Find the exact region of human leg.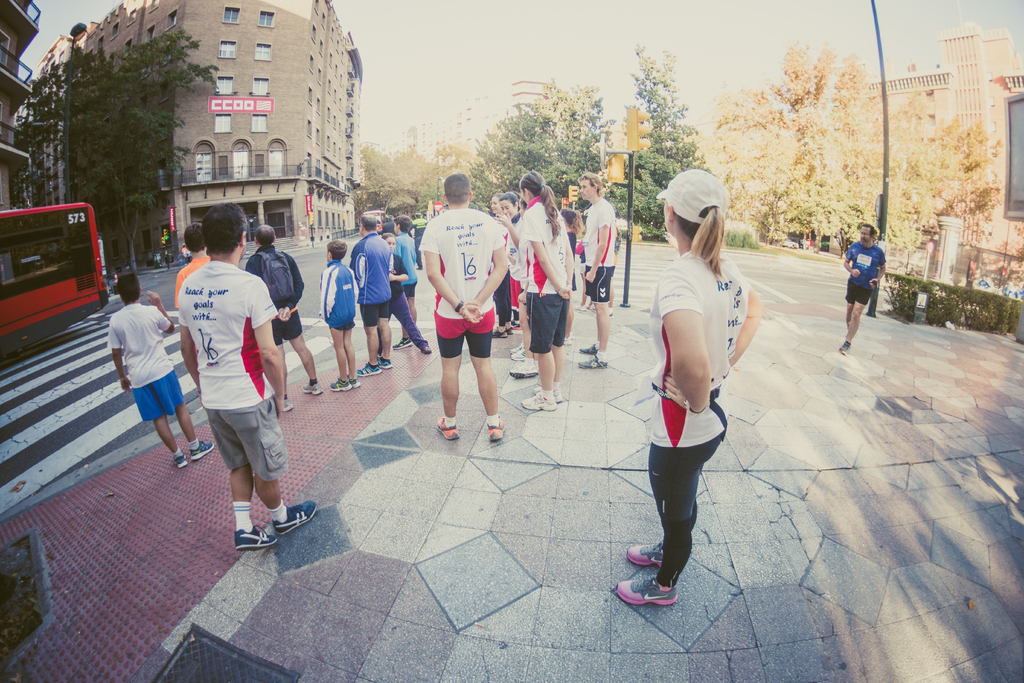
Exact region: box(467, 304, 504, 440).
